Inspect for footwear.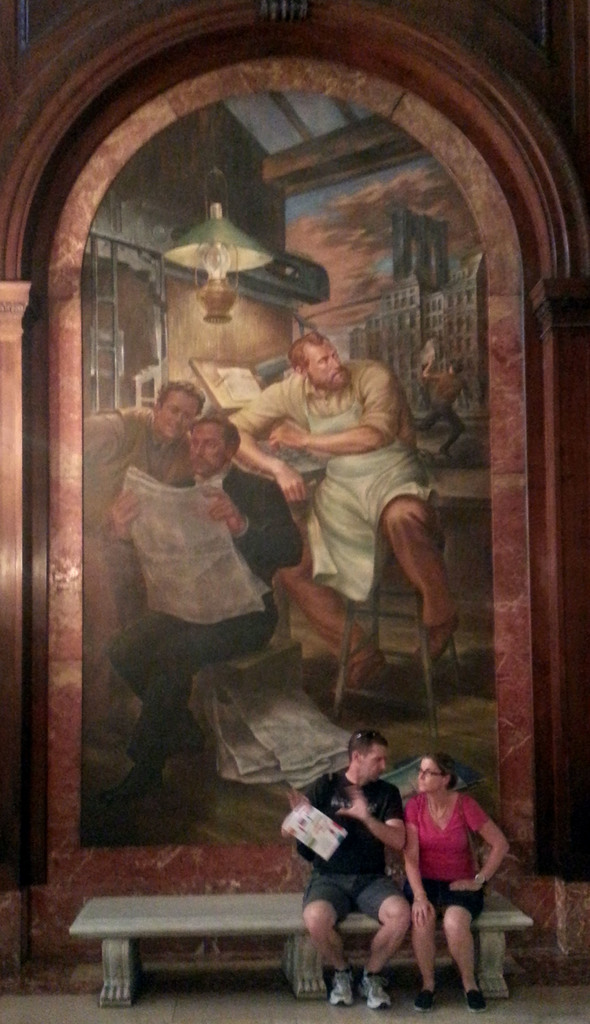
Inspection: Rect(413, 987, 432, 1015).
